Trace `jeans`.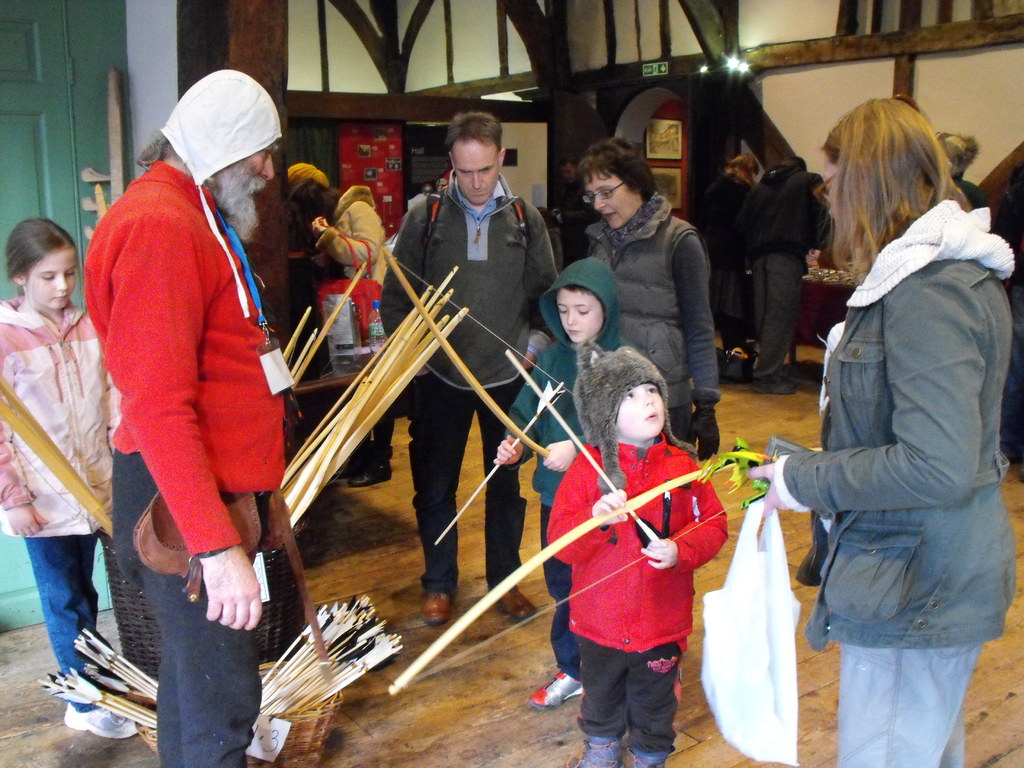
Traced to crop(411, 368, 523, 582).
